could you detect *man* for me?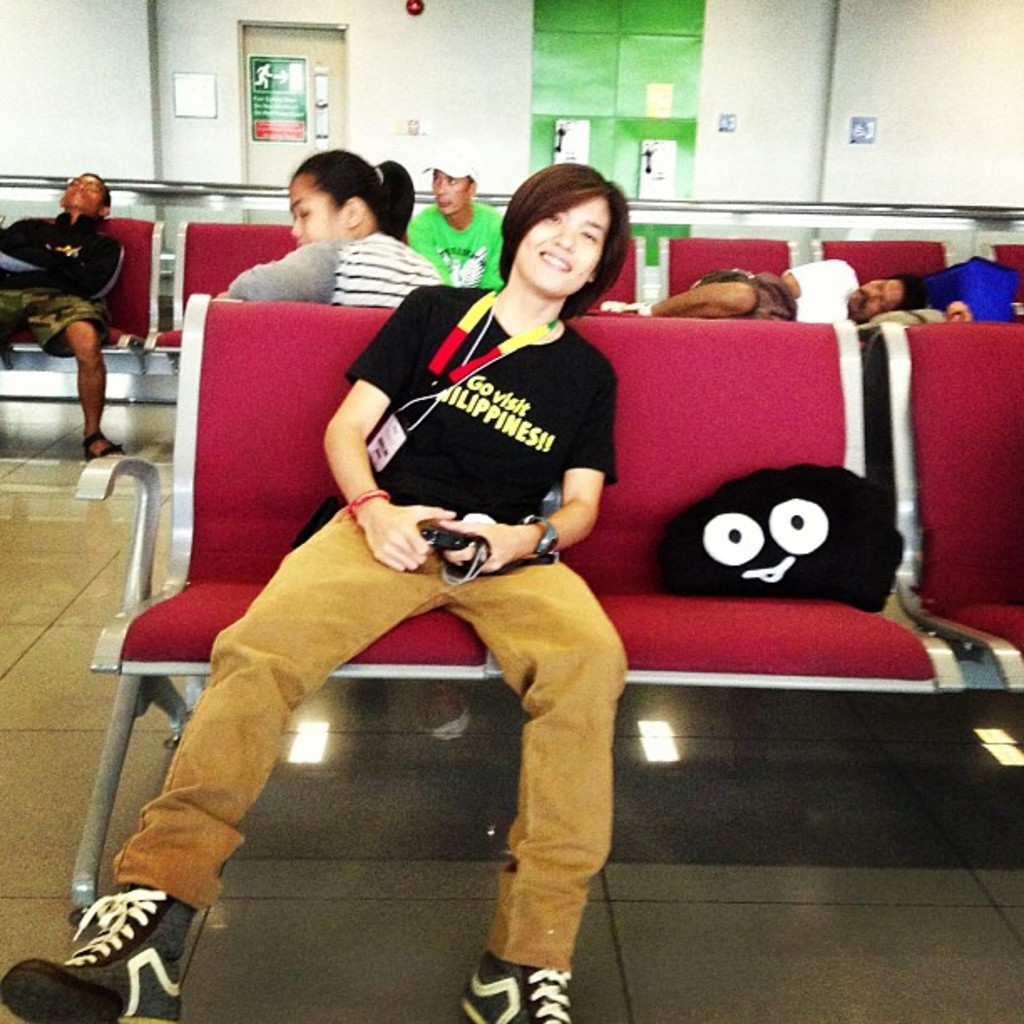
Detection result: Rect(410, 152, 505, 291).
